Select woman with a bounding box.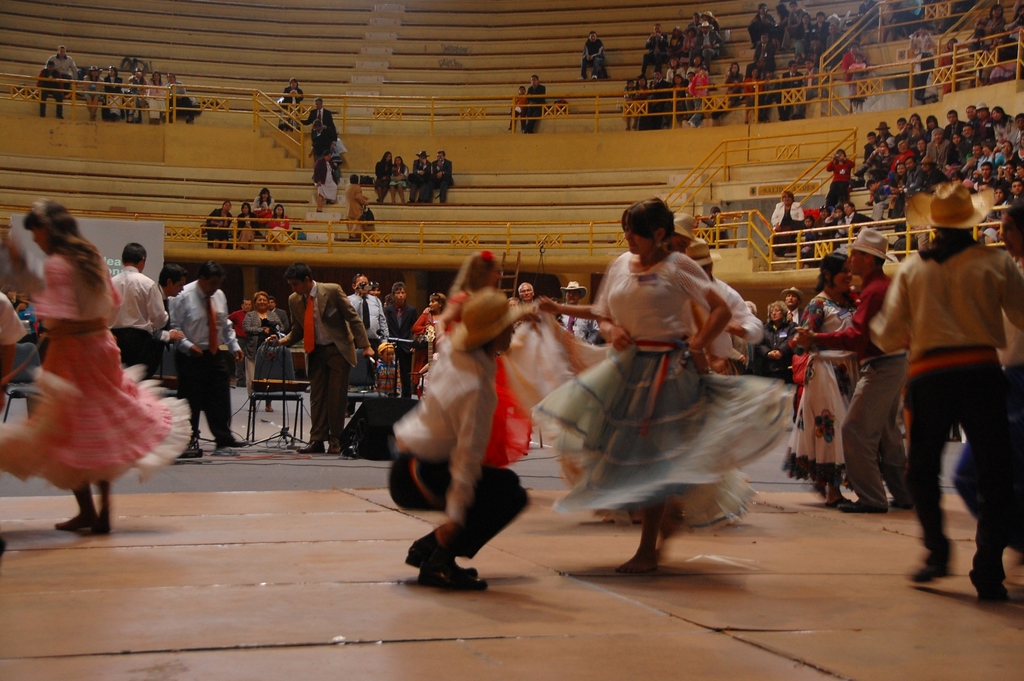
253,188,275,221.
